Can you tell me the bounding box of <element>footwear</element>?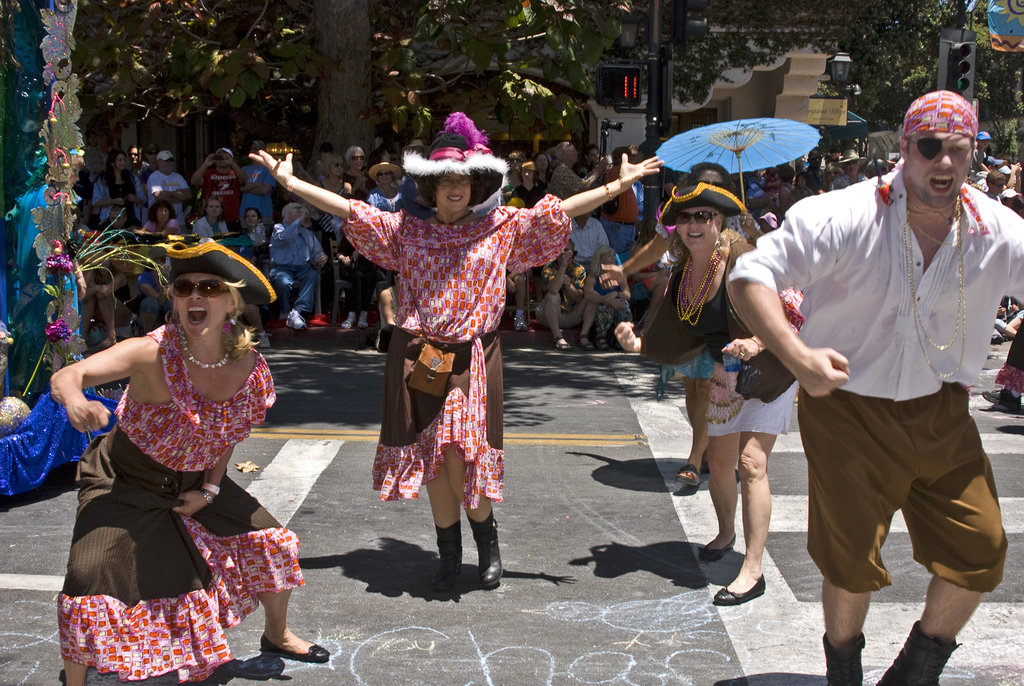
[256, 327, 273, 347].
